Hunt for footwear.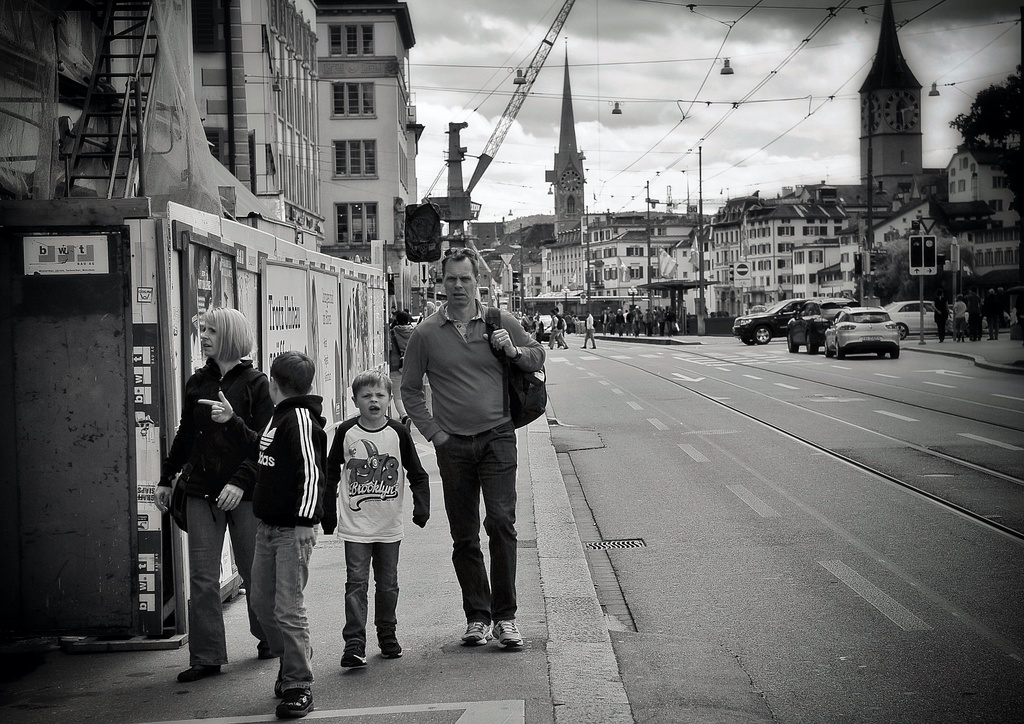
Hunted down at bbox=[175, 661, 226, 682].
